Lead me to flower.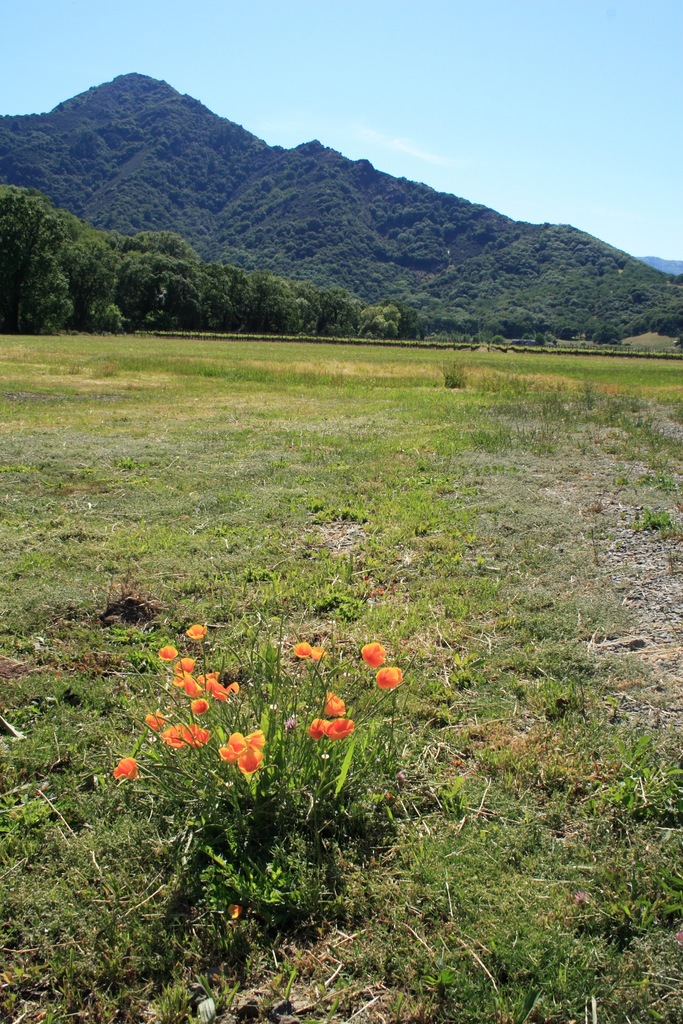
Lead to crop(179, 657, 193, 673).
